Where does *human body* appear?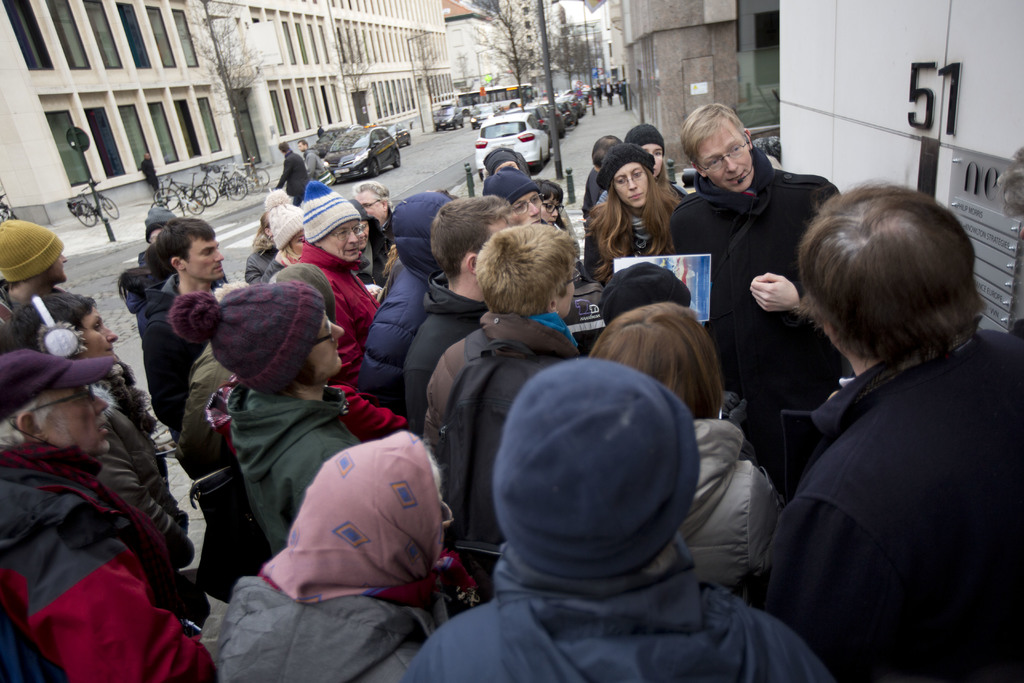
Appears at detection(761, 171, 1010, 667).
